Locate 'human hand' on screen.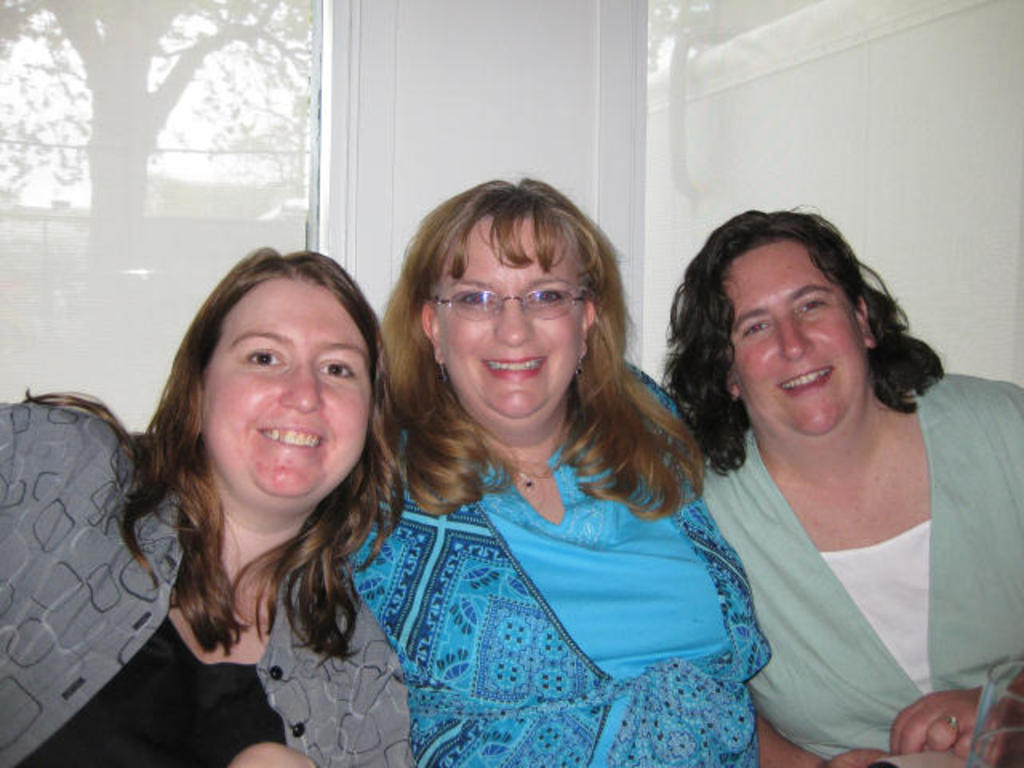
On screen at (left=888, top=690, right=982, bottom=755).
